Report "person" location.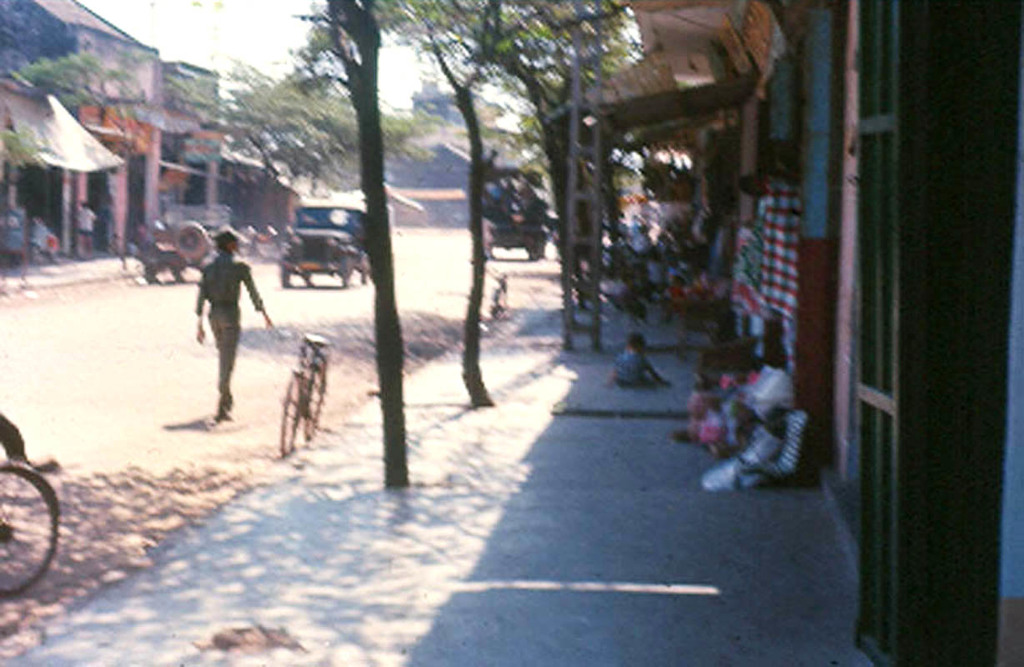
Report: crop(184, 227, 247, 414).
